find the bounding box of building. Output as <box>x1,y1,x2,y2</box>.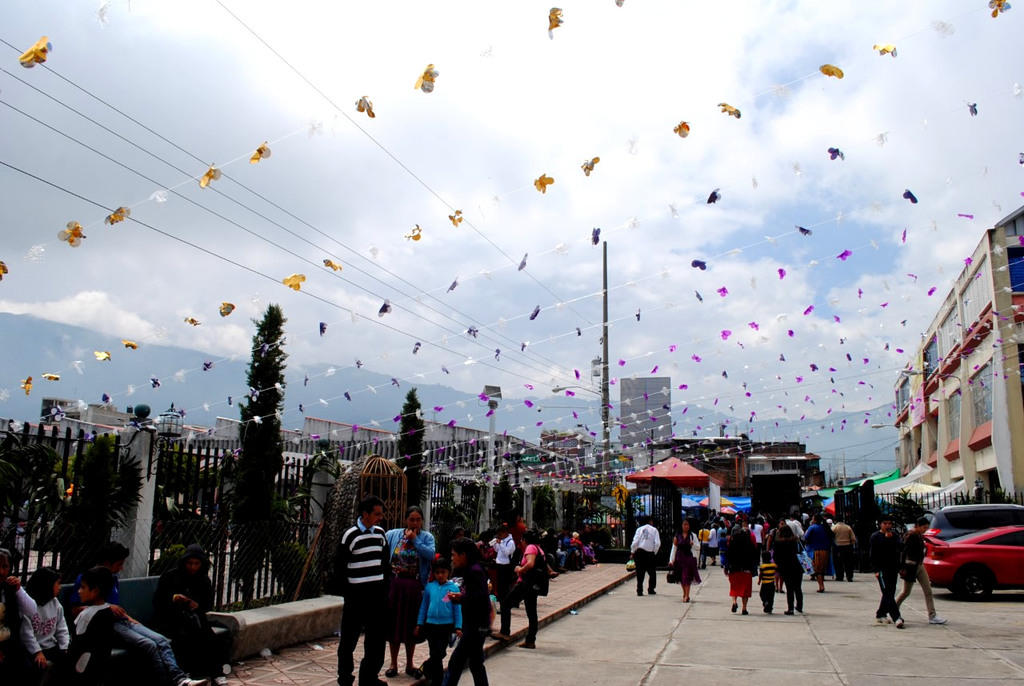
<box>878,206,1023,518</box>.
